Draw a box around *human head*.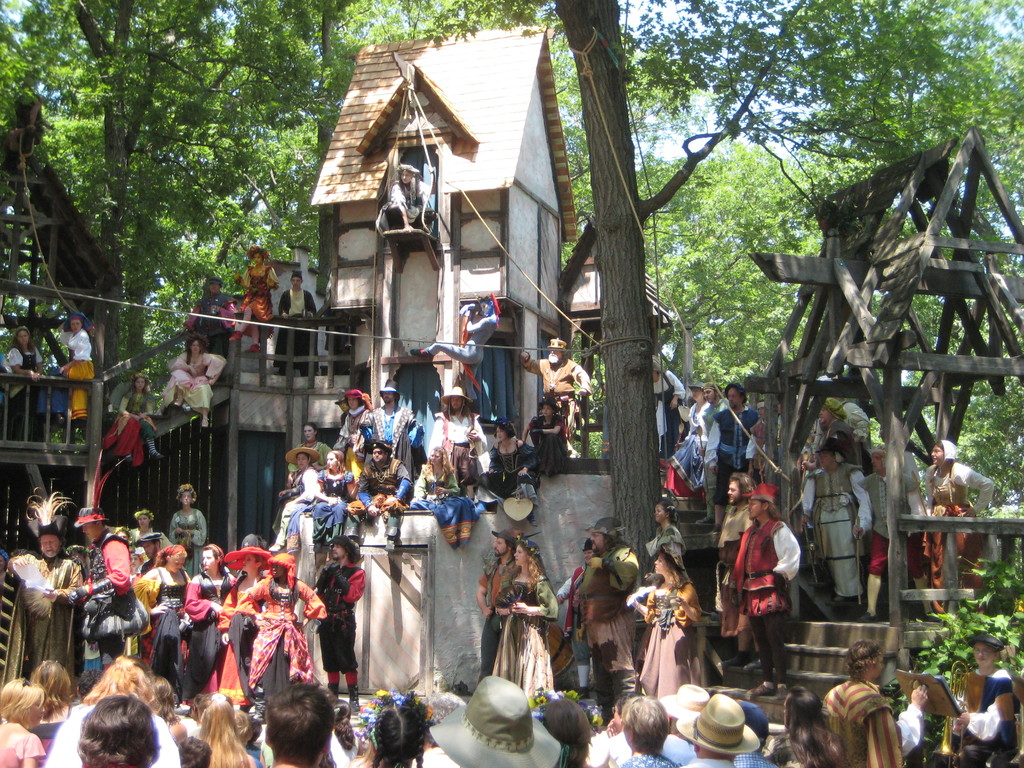
pyautogui.locateOnScreen(842, 637, 888, 676).
